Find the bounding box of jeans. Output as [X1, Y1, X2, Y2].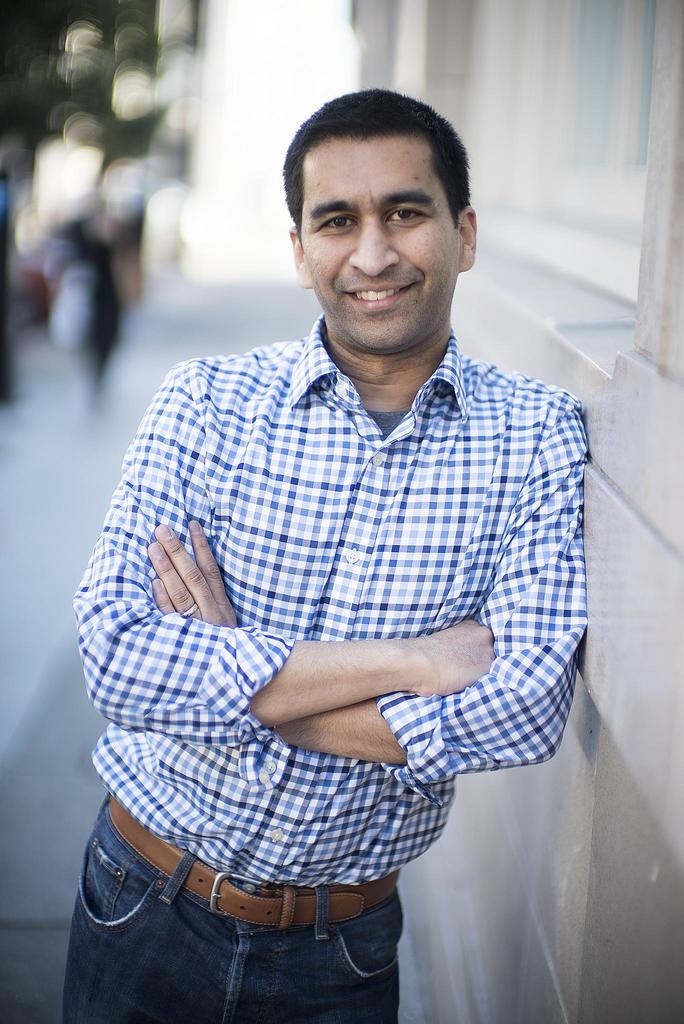
[67, 804, 406, 1023].
